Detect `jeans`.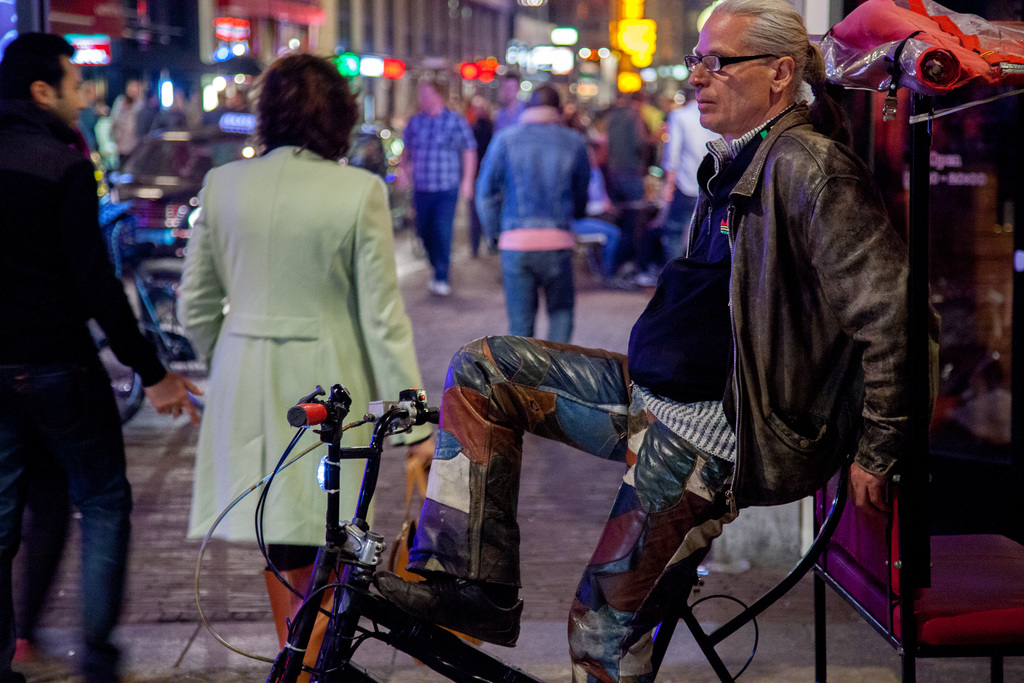
Detected at Rect(500, 247, 578, 344).
